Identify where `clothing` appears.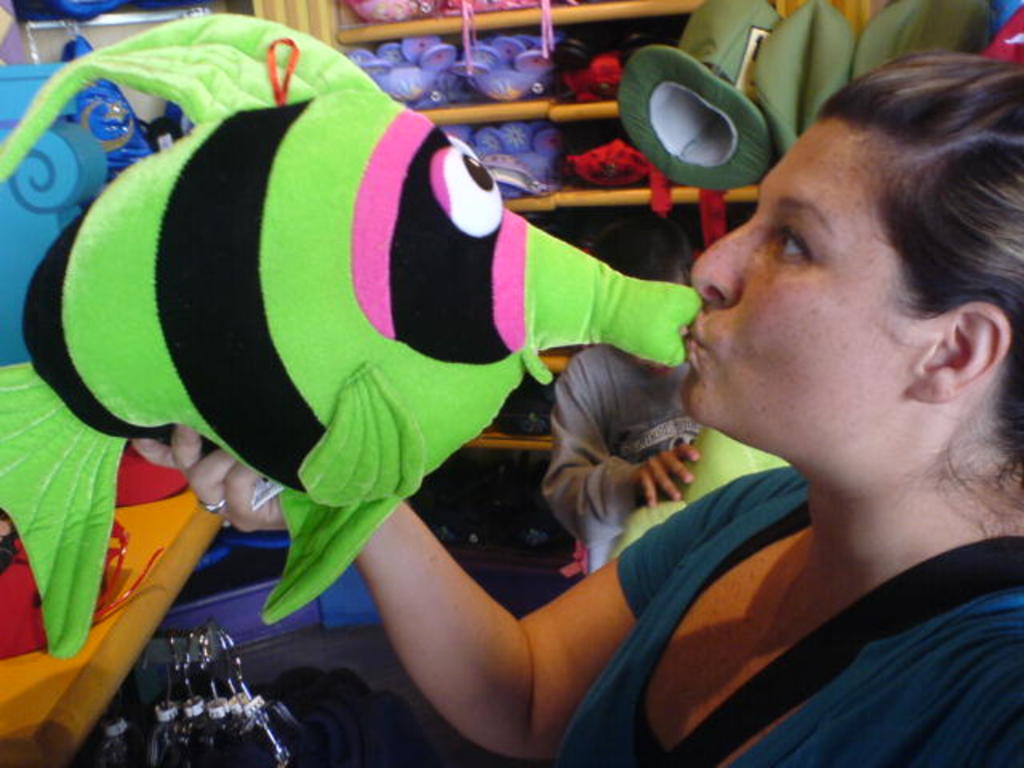
Appears at BBox(541, 344, 691, 574).
